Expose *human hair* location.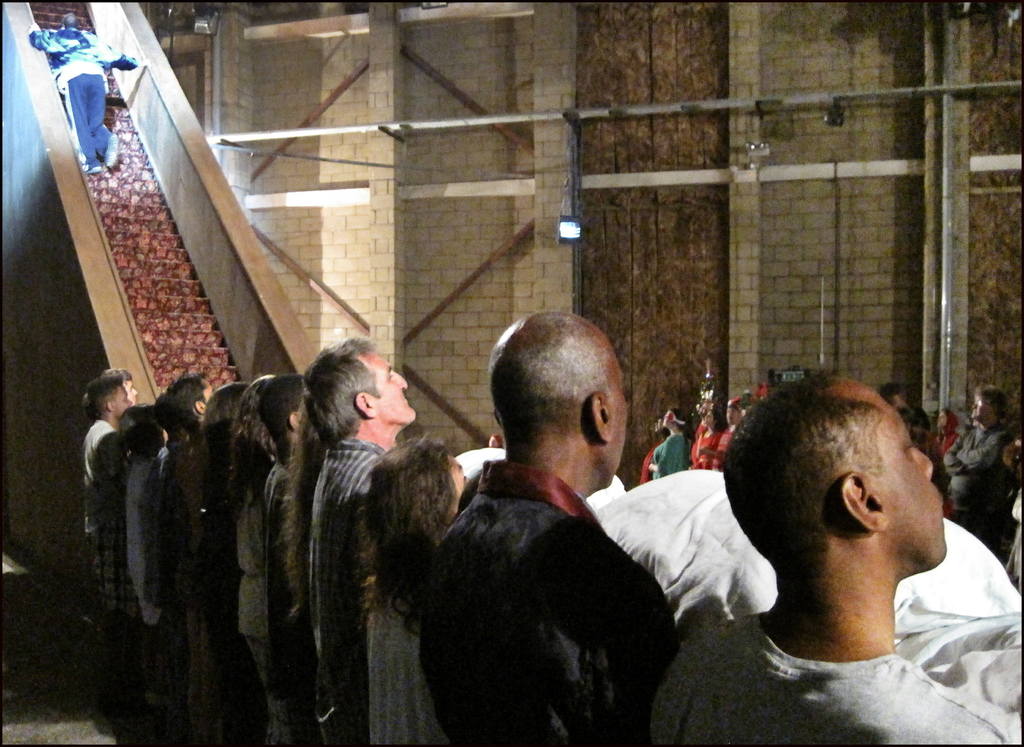
Exposed at bbox=[118, 409, 166, 458].
